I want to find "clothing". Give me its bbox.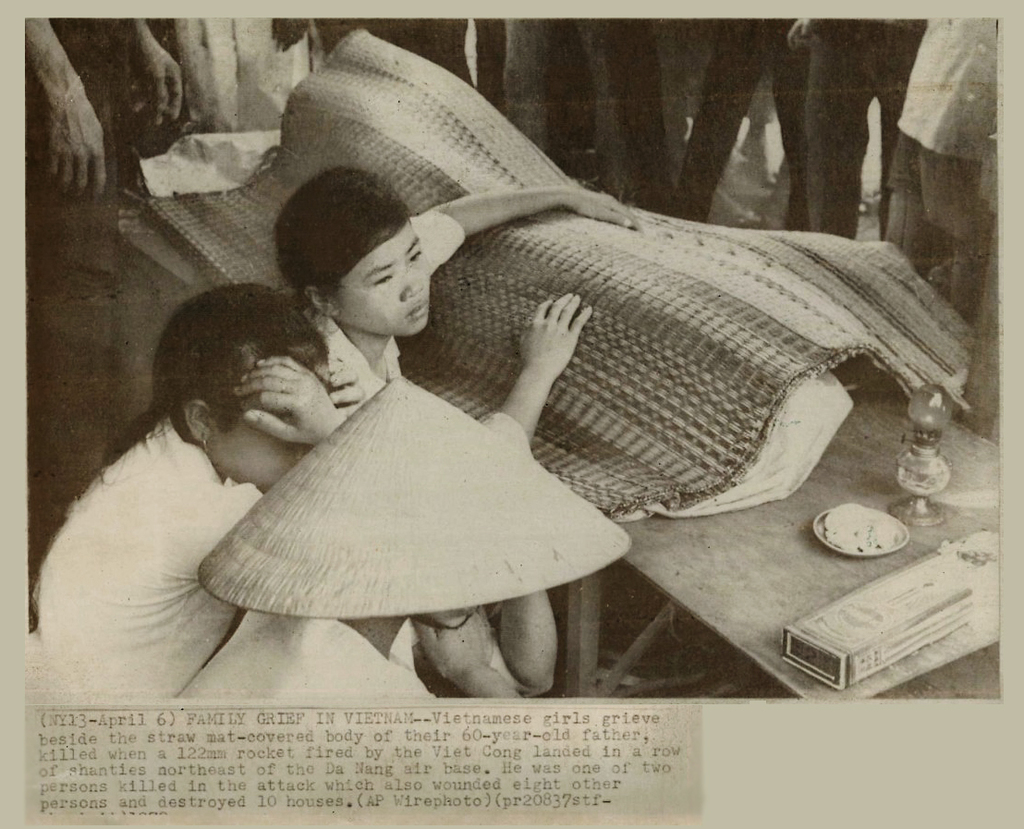
25,18,131,552.
